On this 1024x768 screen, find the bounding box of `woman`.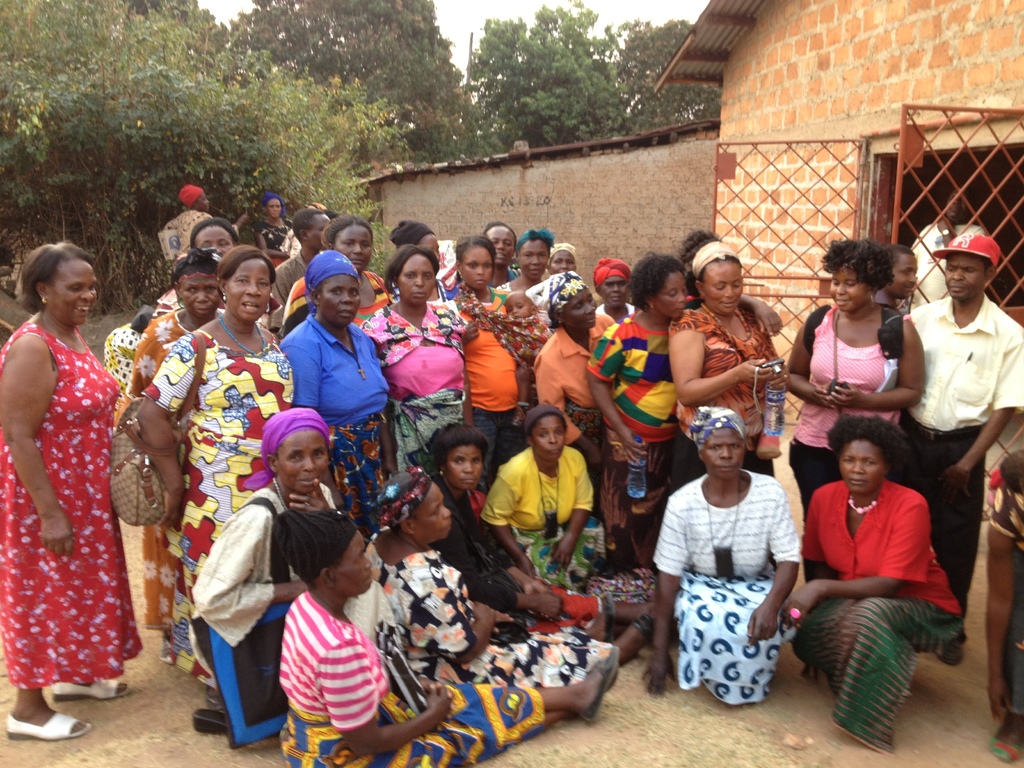
Bounding box: pyautogui.locateOnScreen(639, 408, 804, 698).
